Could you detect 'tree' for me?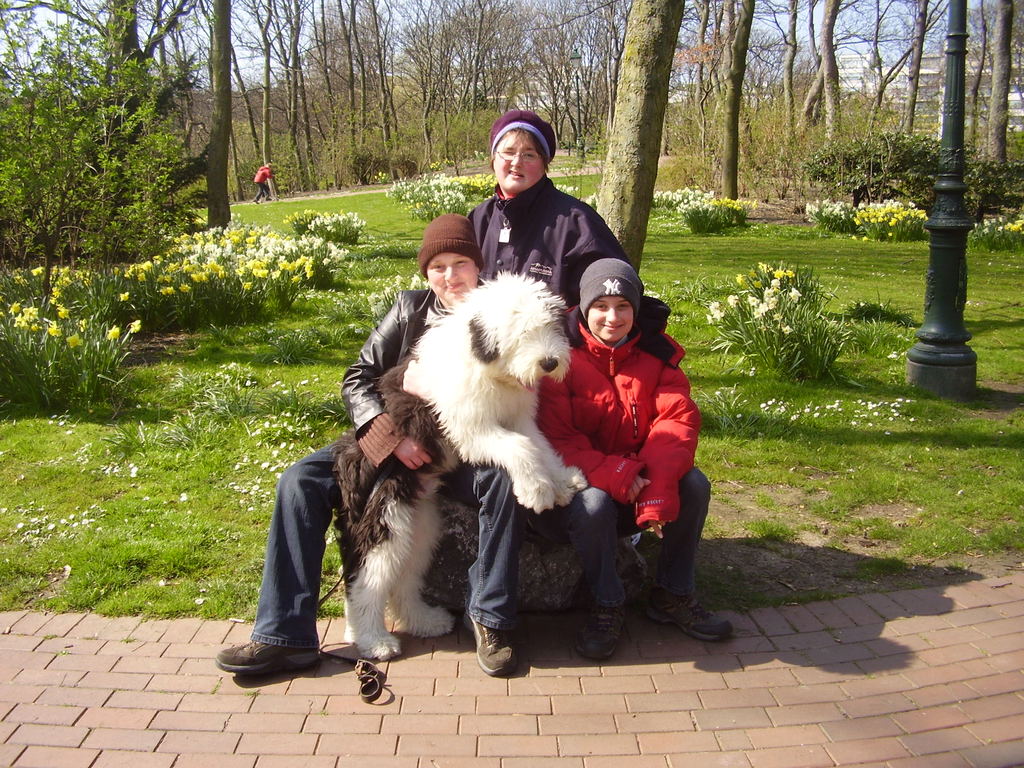
Detection result: [left=595, top=1, right=684, bottom=261].
